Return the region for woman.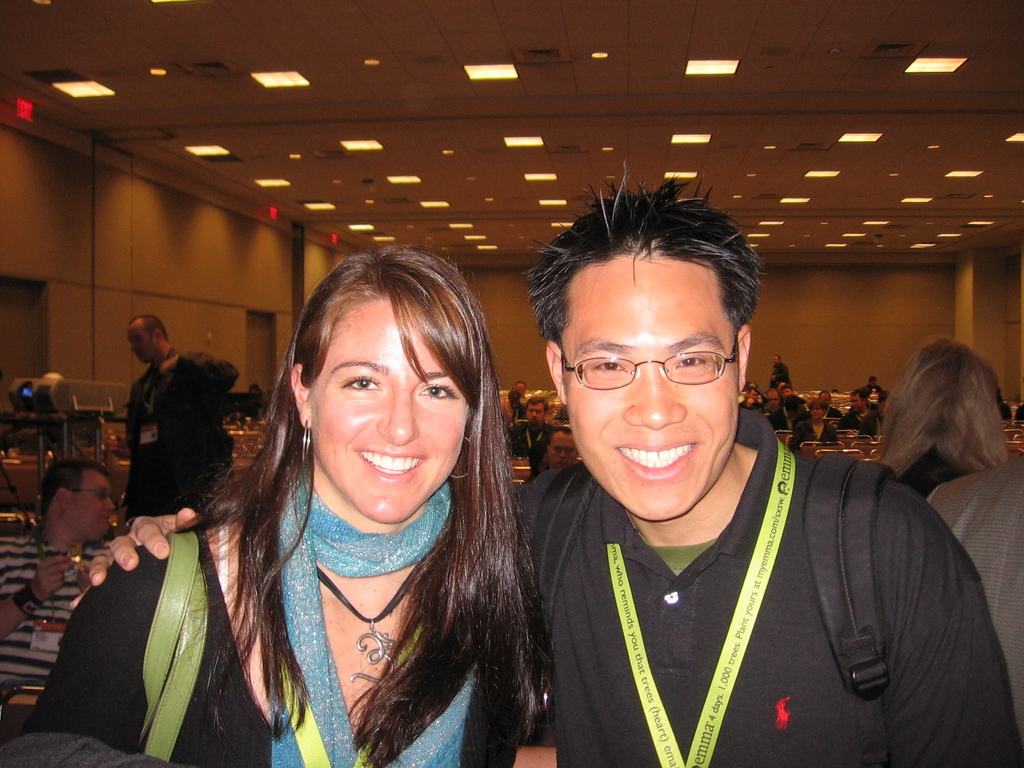
box=[23, 245, 540, 767].
